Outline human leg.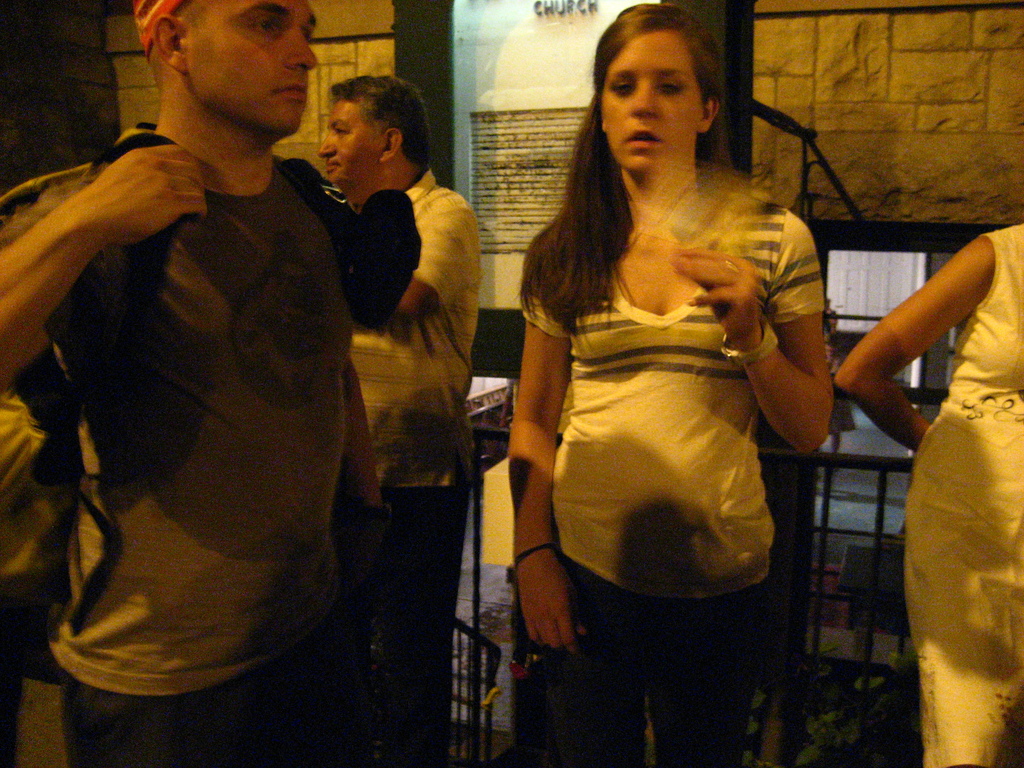
Outline: 61, 683, 368, 767.
